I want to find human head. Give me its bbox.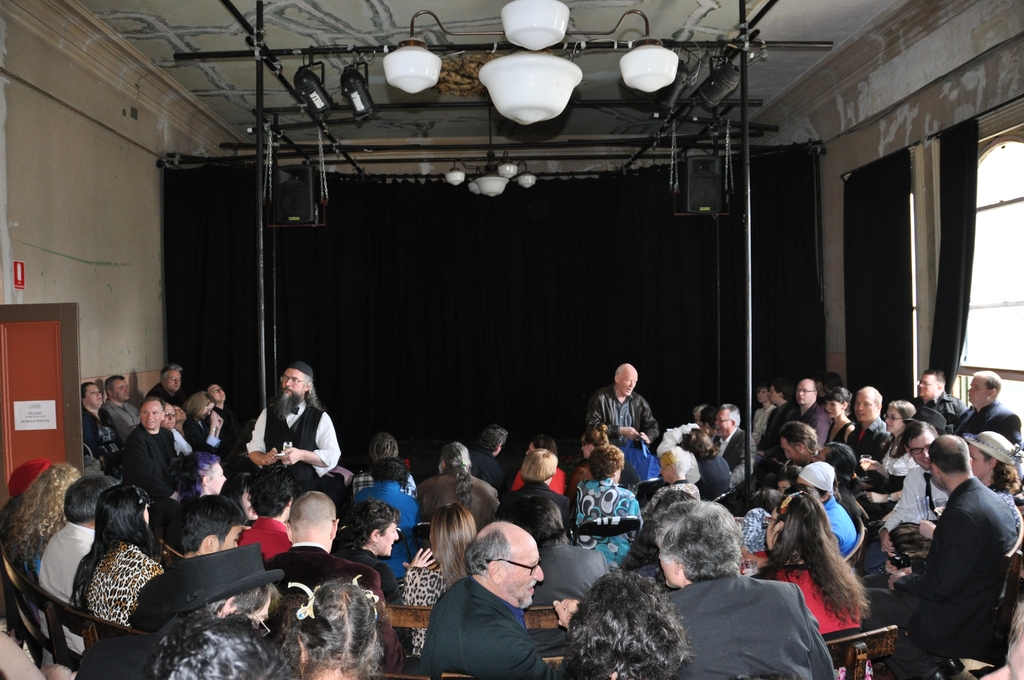
x1=493, y1=496, x2=568, y2=549.
